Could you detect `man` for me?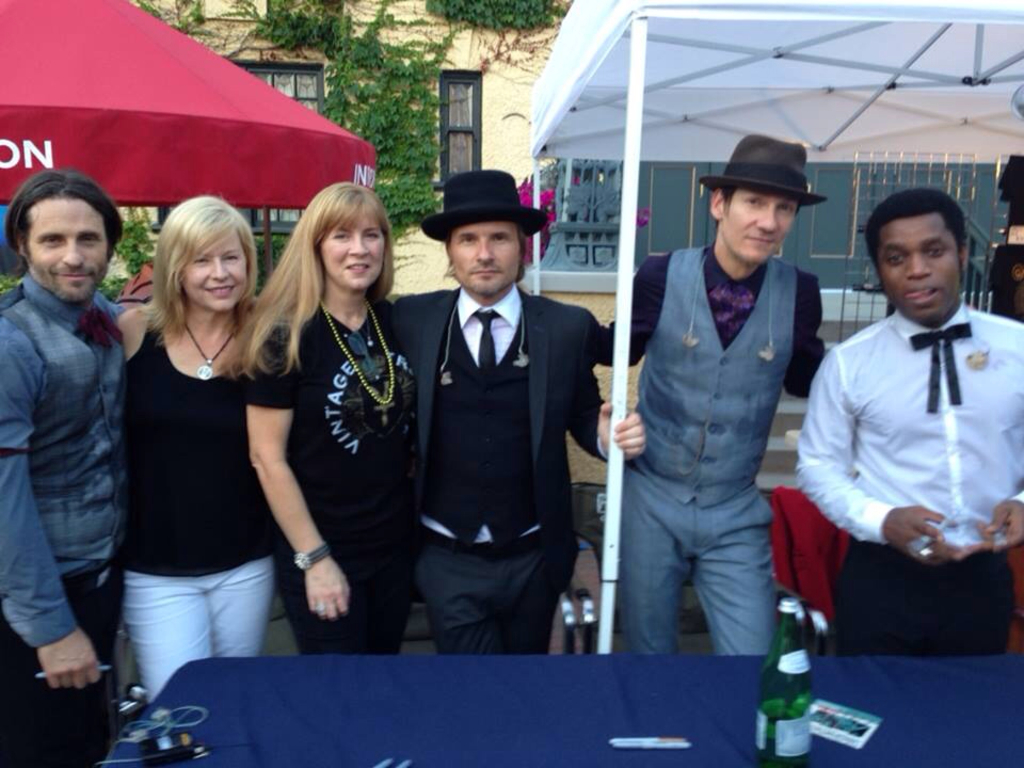
Detection result: <box>788,162,1007,695</box>.
